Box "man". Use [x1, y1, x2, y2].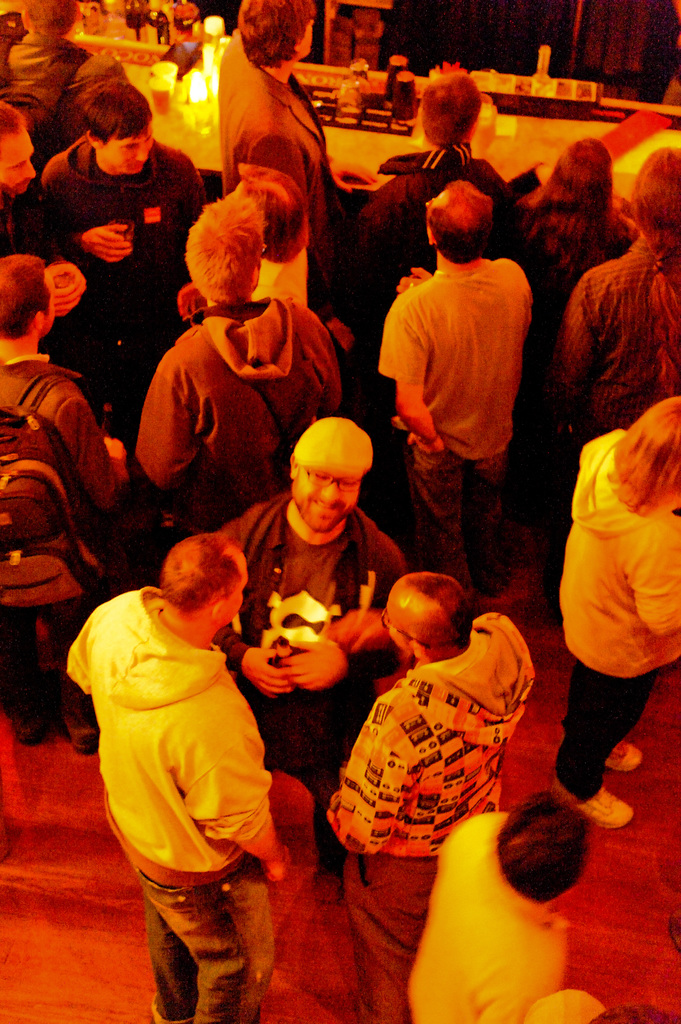
[327, 570, 529, 1023].
